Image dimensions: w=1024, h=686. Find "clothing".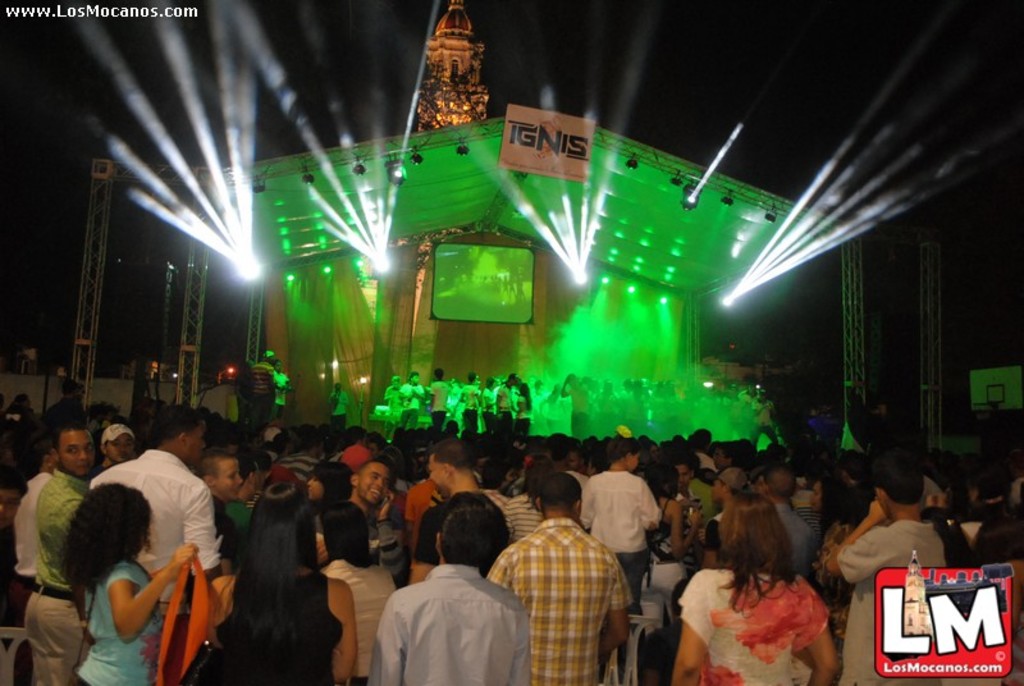
left=87, top=451, right=227, bottom=576.
